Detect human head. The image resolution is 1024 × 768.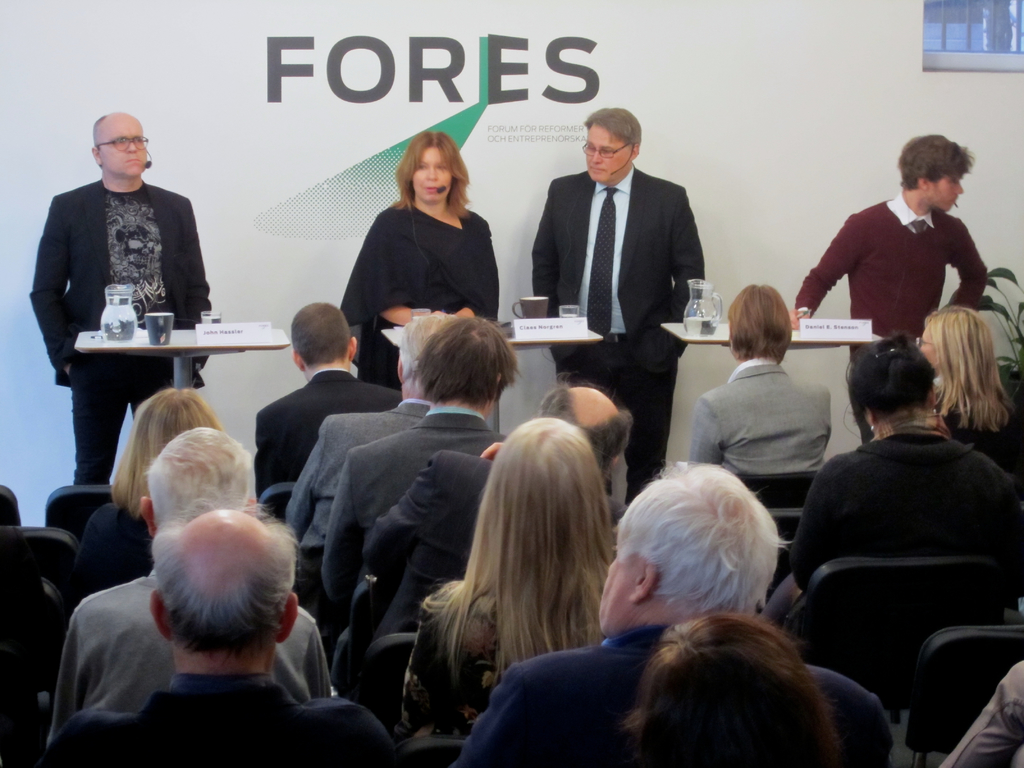
select_region(90, 109, 149, 177).
